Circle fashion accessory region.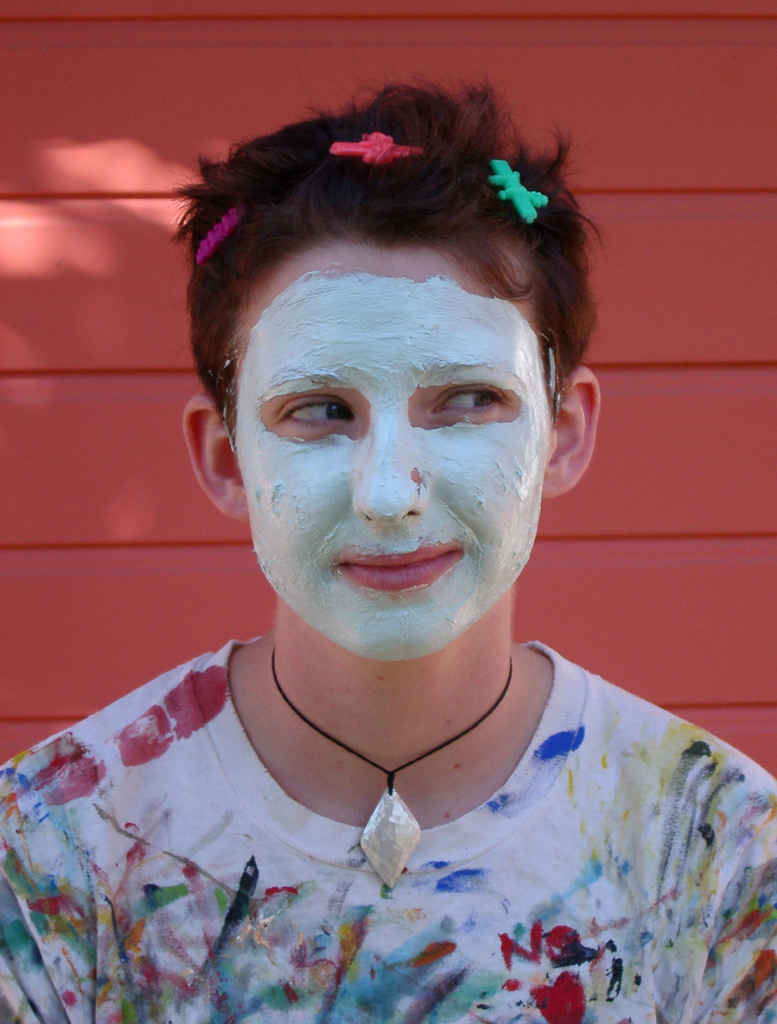
Region: select_region(269, 645, 516, 892).
